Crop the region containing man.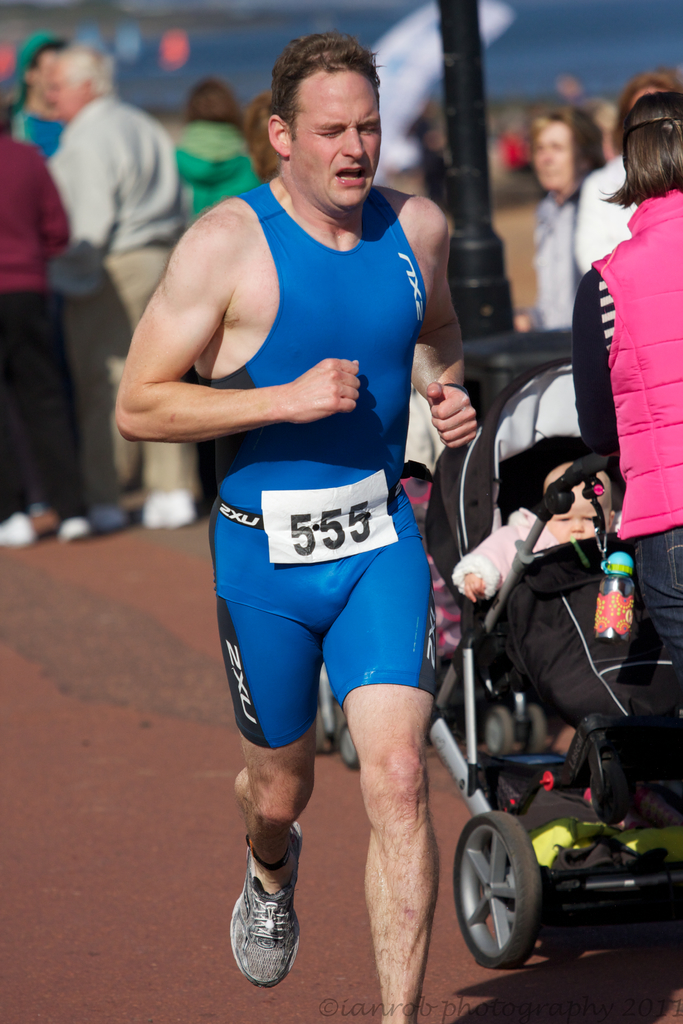
Crop region: <region>7, 31, 74, 515</region>.
